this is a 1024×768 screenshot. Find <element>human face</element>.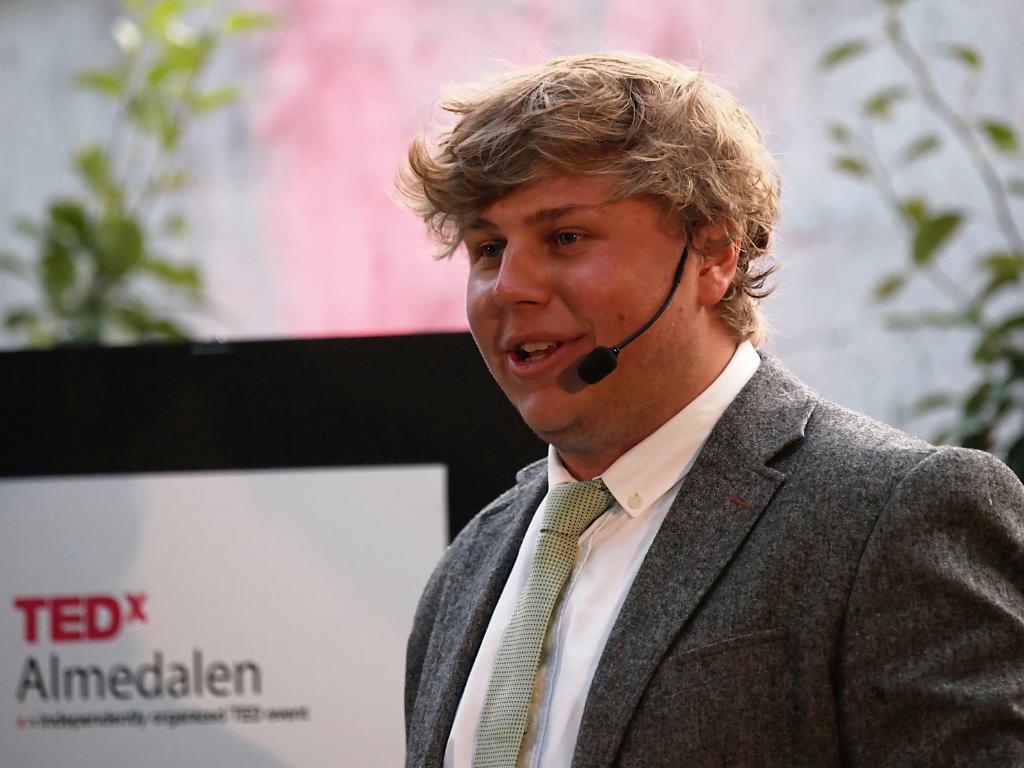
Bounding box: pyautogui.locateOnScreen(463, 145, 705, 442).
